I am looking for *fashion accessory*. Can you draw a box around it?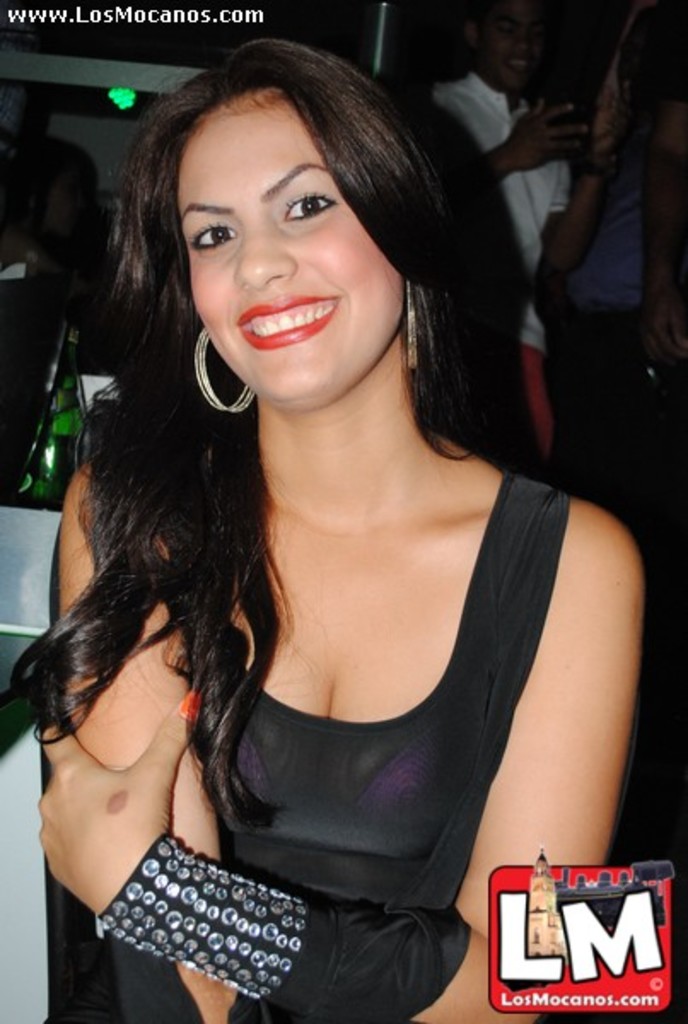
Sure, the bounding box is (x1=399, y1=280, x2=437, y2=372).
